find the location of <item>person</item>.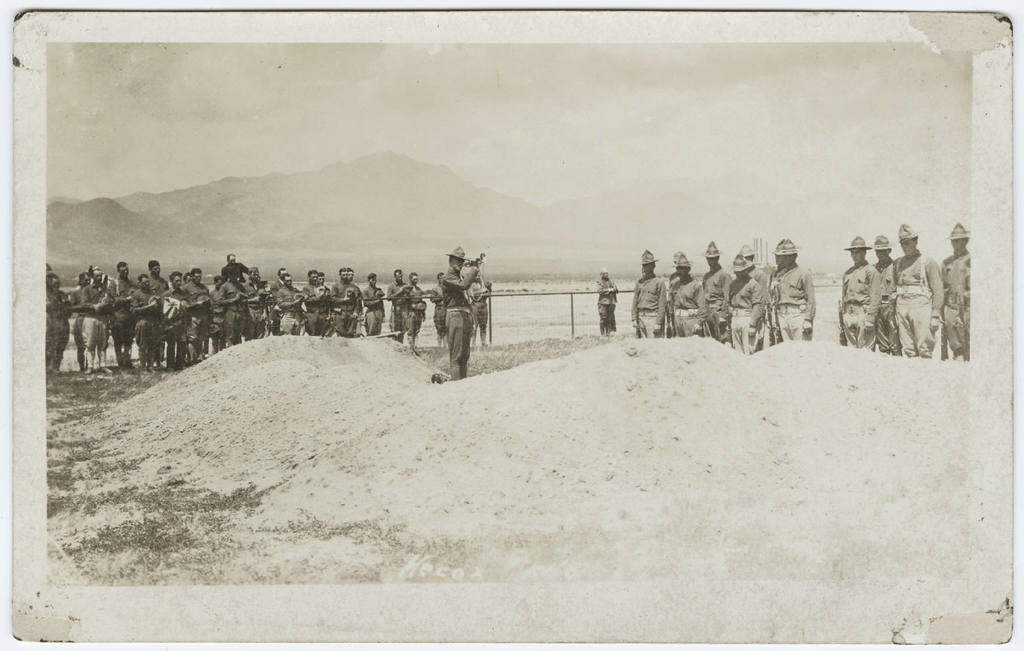
Location: 933 232 980 352.
